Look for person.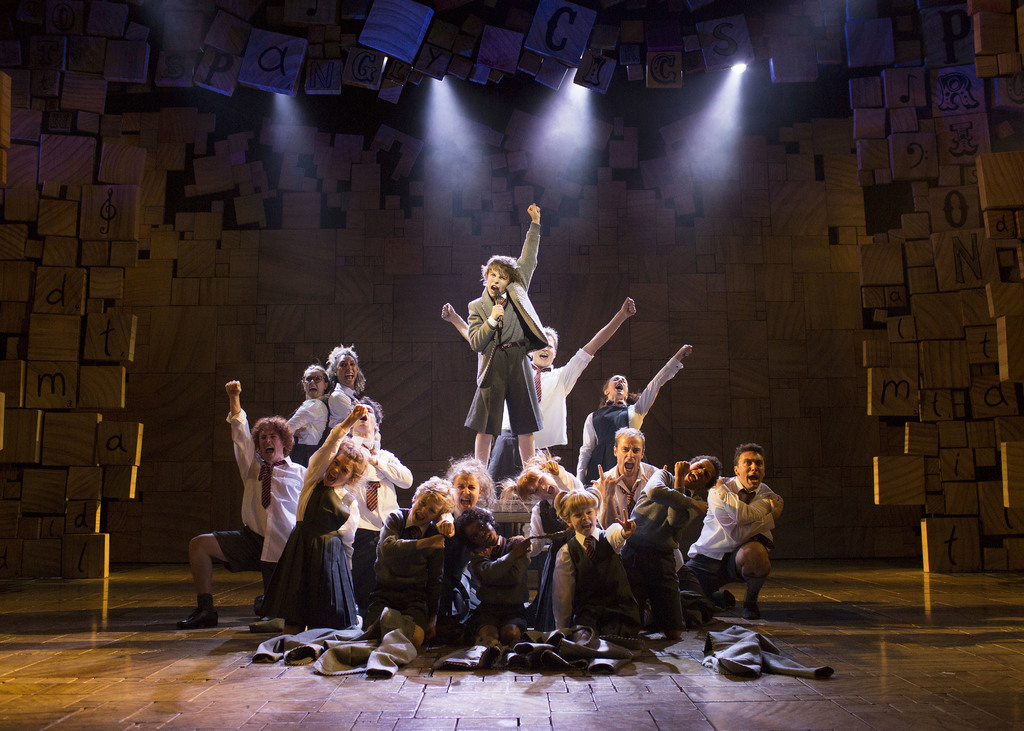
Found: [x1=500, y1=287, x2=639, y2=476].
